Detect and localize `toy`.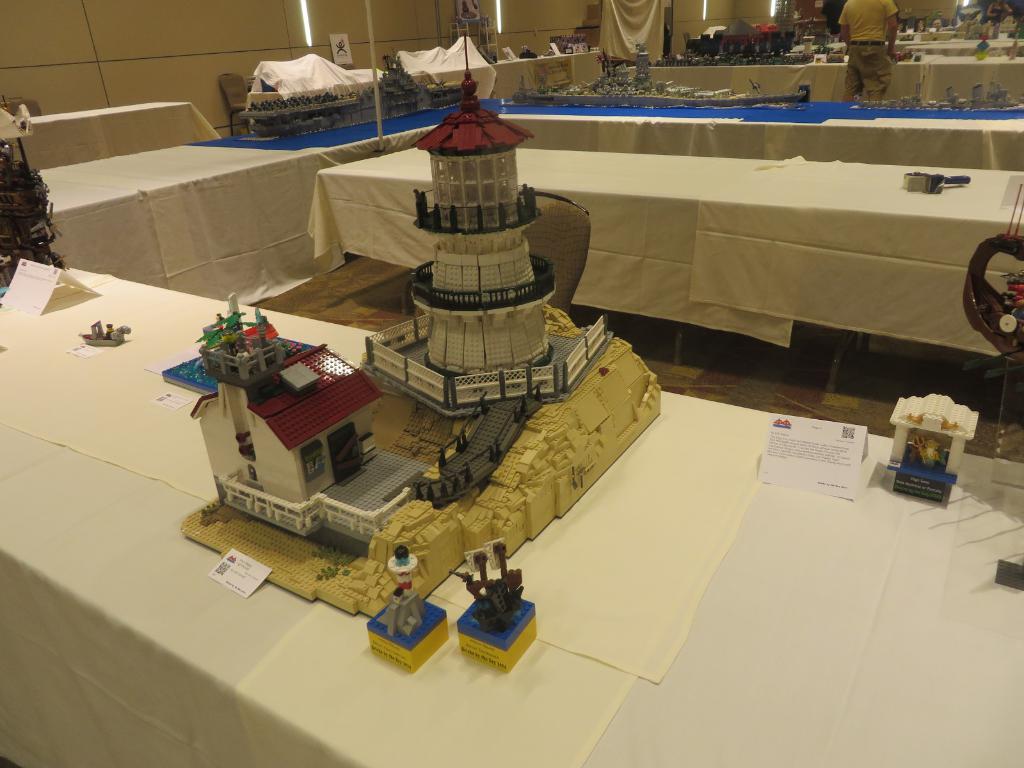
Localized at locate(820, 39, 864, 63).
